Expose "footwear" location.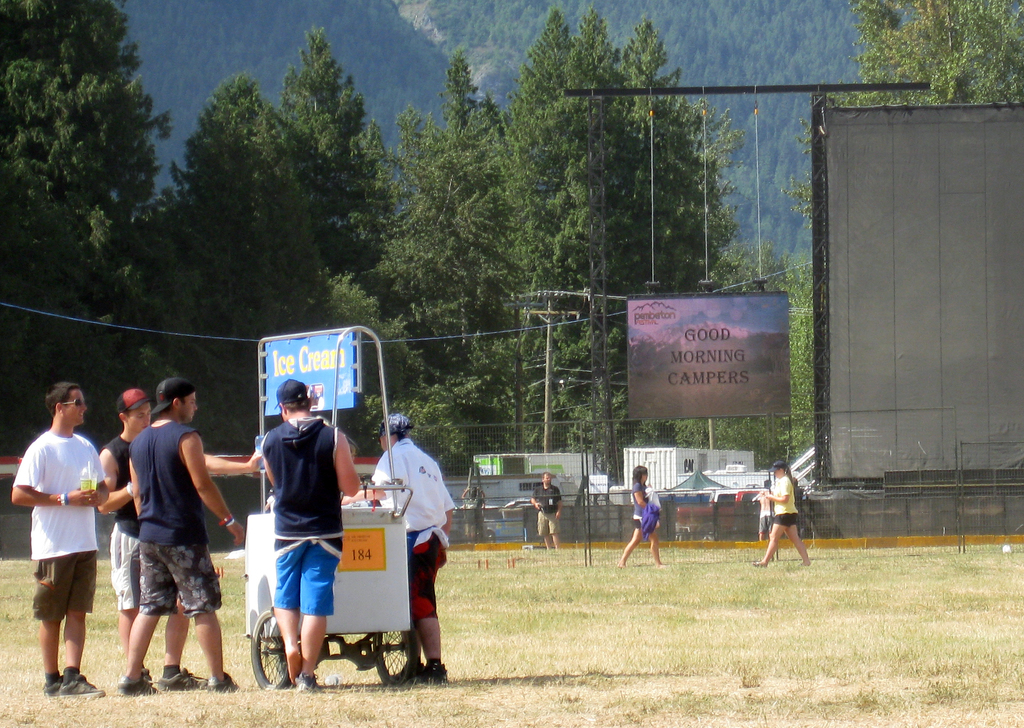
Exposed at x1=158, y1=663, x2=196, y2=688.
